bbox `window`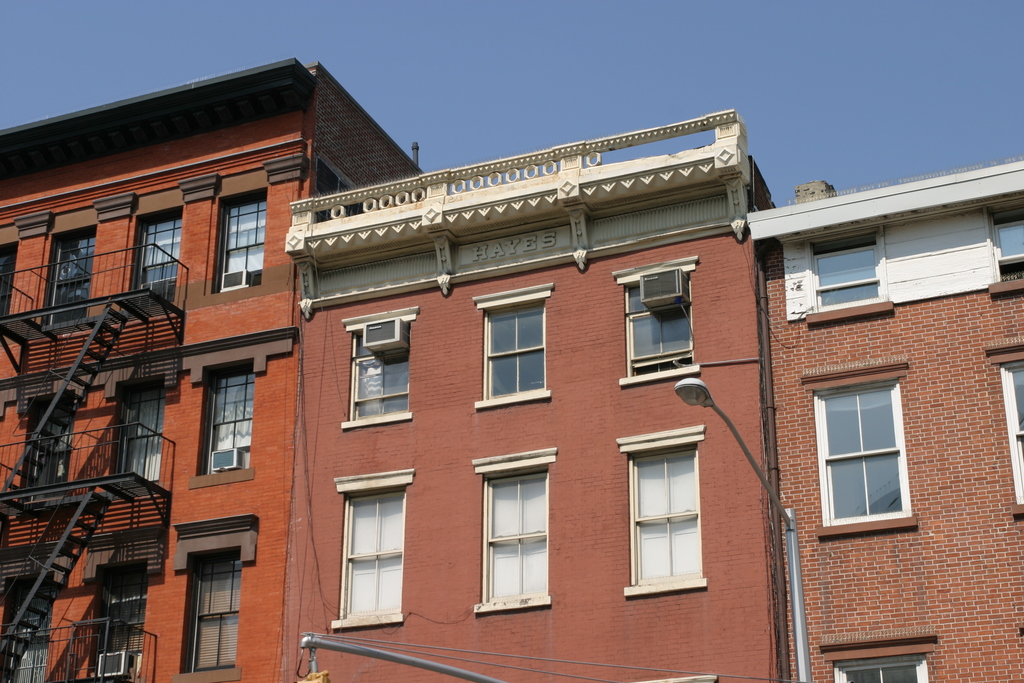
box=[626, 270, 692, 381]
